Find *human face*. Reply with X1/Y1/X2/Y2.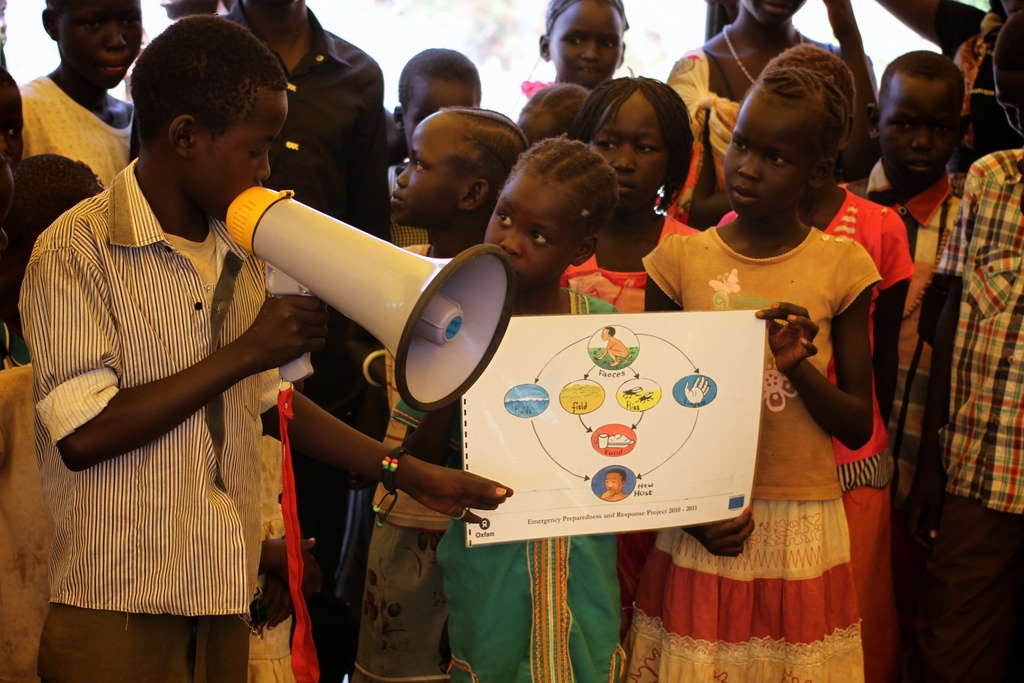
488/170/583/288.
